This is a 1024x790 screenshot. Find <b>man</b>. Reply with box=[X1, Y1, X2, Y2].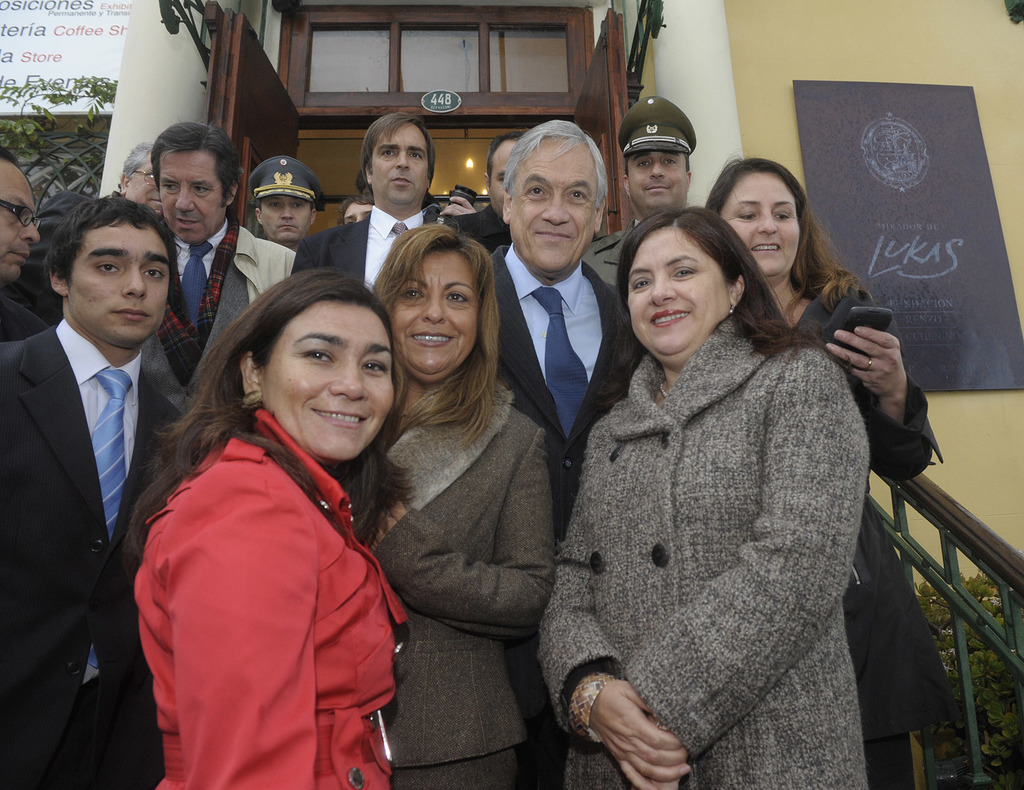
box=[491, 118, 650, 789].
